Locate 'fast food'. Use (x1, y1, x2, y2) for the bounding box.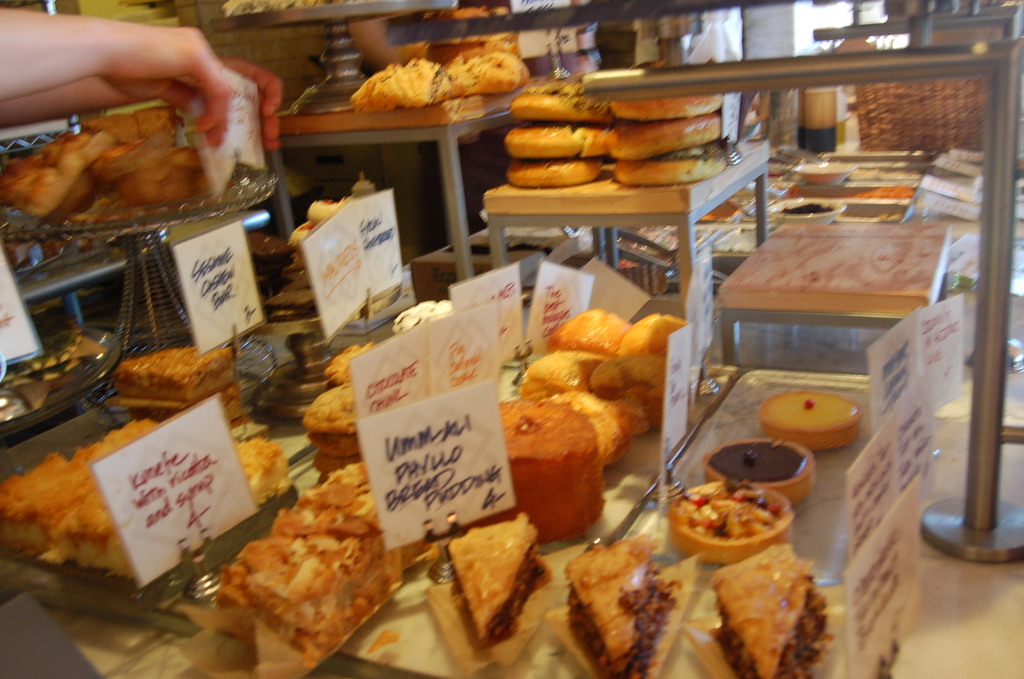
(3, 44, 264, 232).
